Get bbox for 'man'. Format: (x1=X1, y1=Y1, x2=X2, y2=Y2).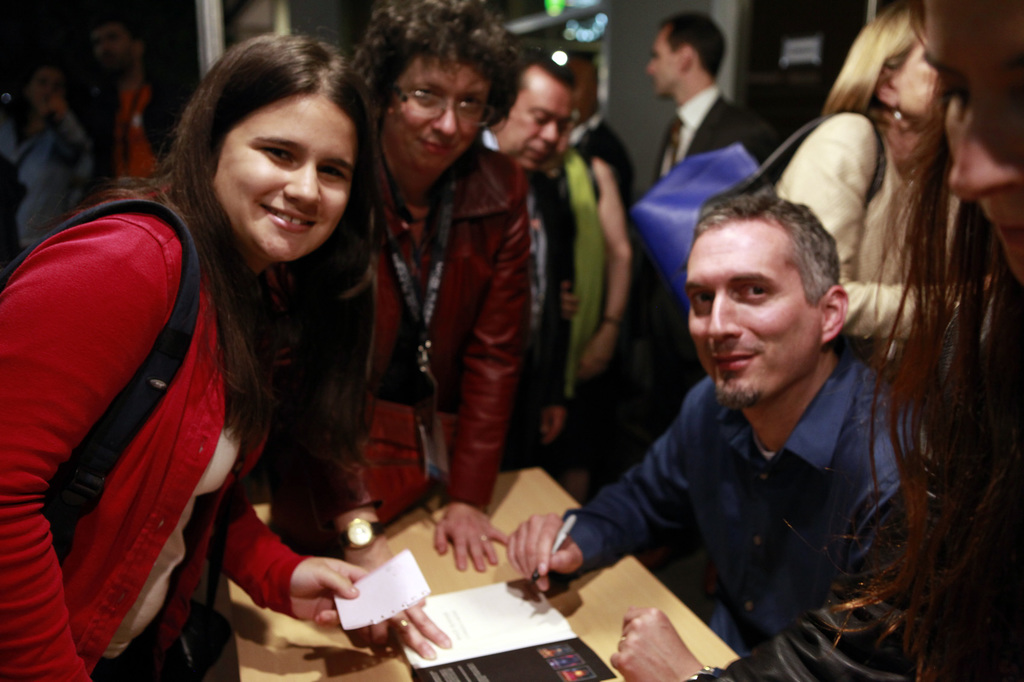
(x1=75, y1=6, x2=184, y2=196).
